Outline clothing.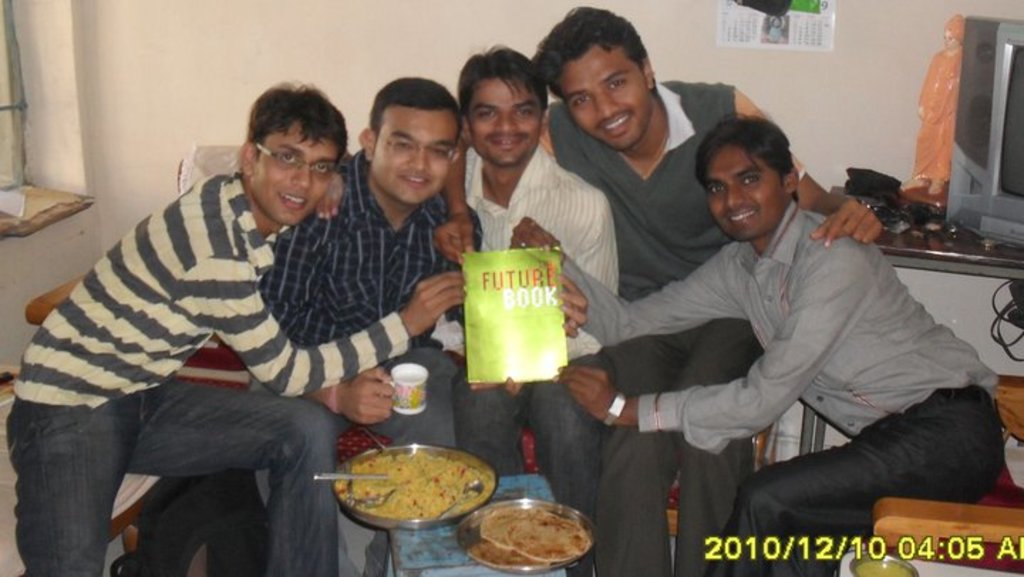
Outline: {"x1": 0, "y1": 173, "x2": 412, "y2": 576}.
